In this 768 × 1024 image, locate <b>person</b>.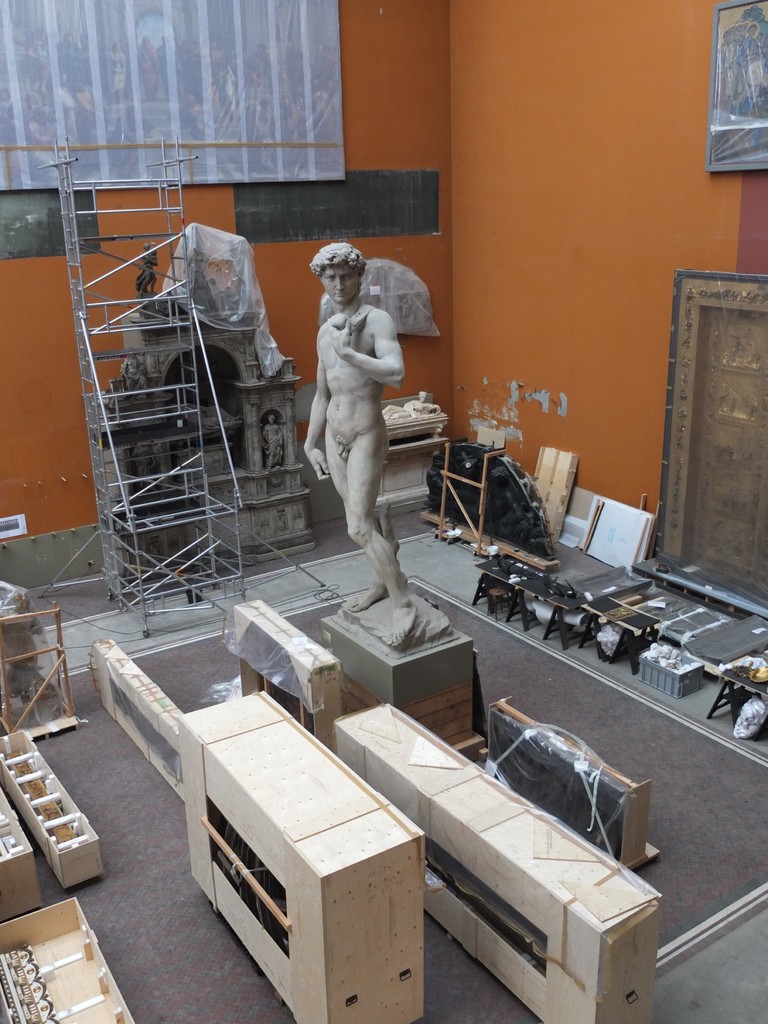
Bounding box: detection(170, 398, 241, 428).
